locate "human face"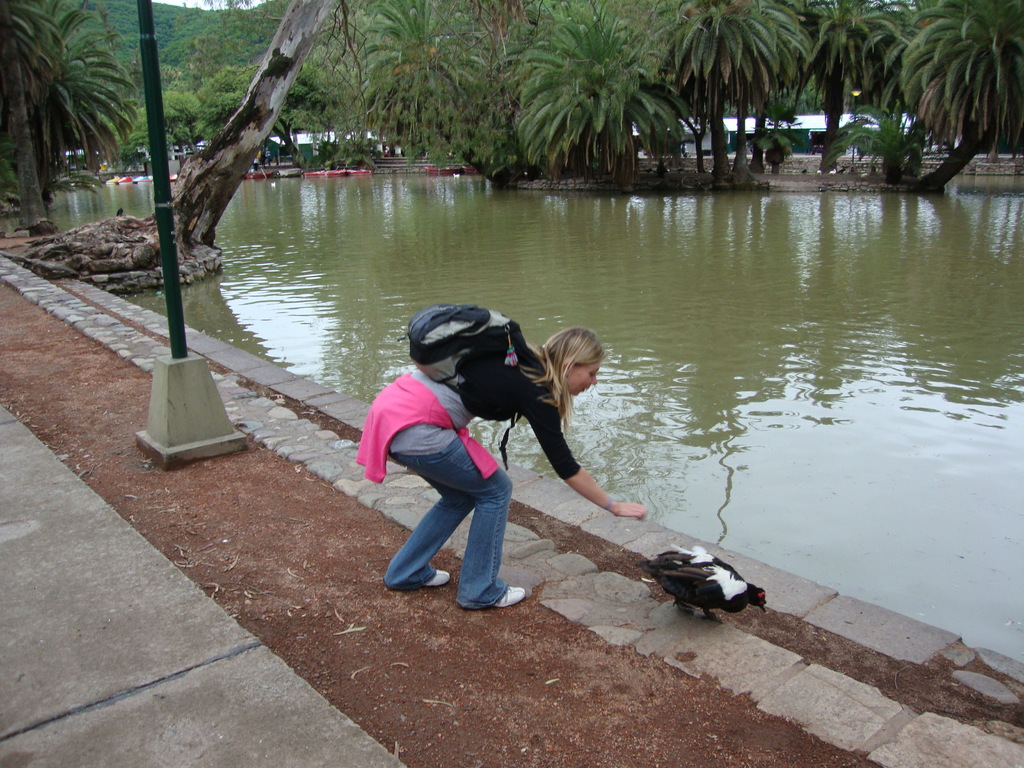
bbox=(566, 358, 600, 398)
